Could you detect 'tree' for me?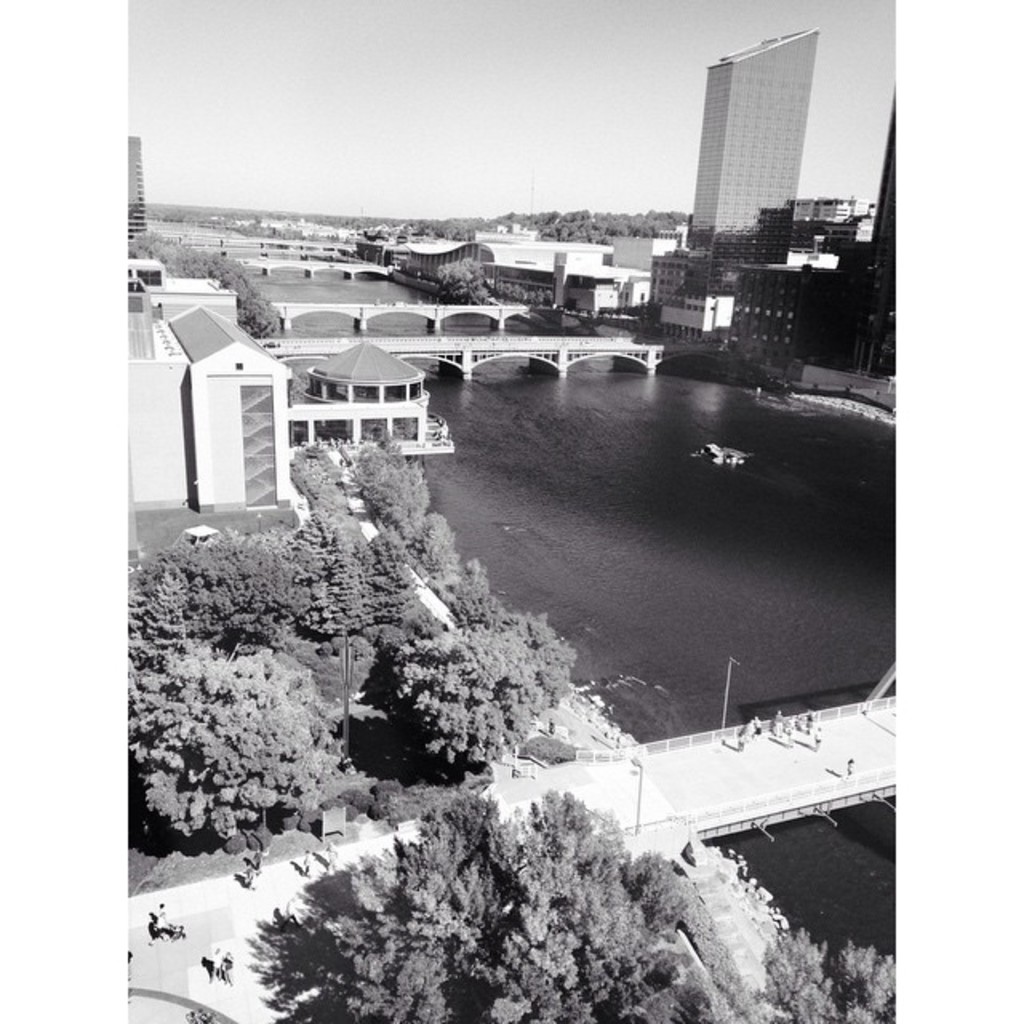
Detection result: box(725, 930, 973, 1022).
